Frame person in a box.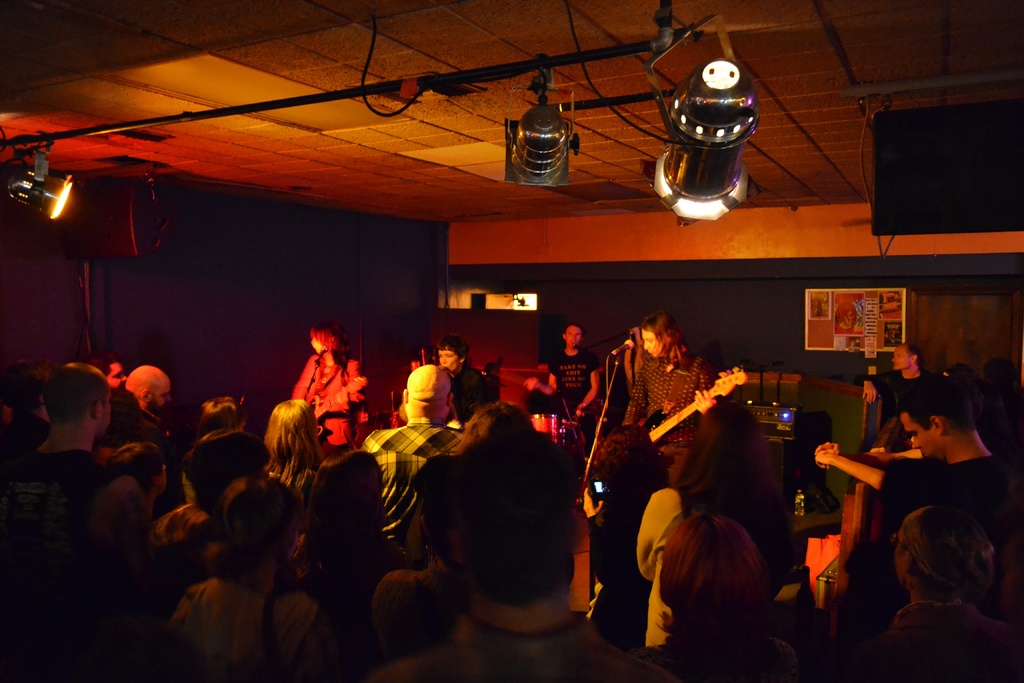
373/409/676/682.
